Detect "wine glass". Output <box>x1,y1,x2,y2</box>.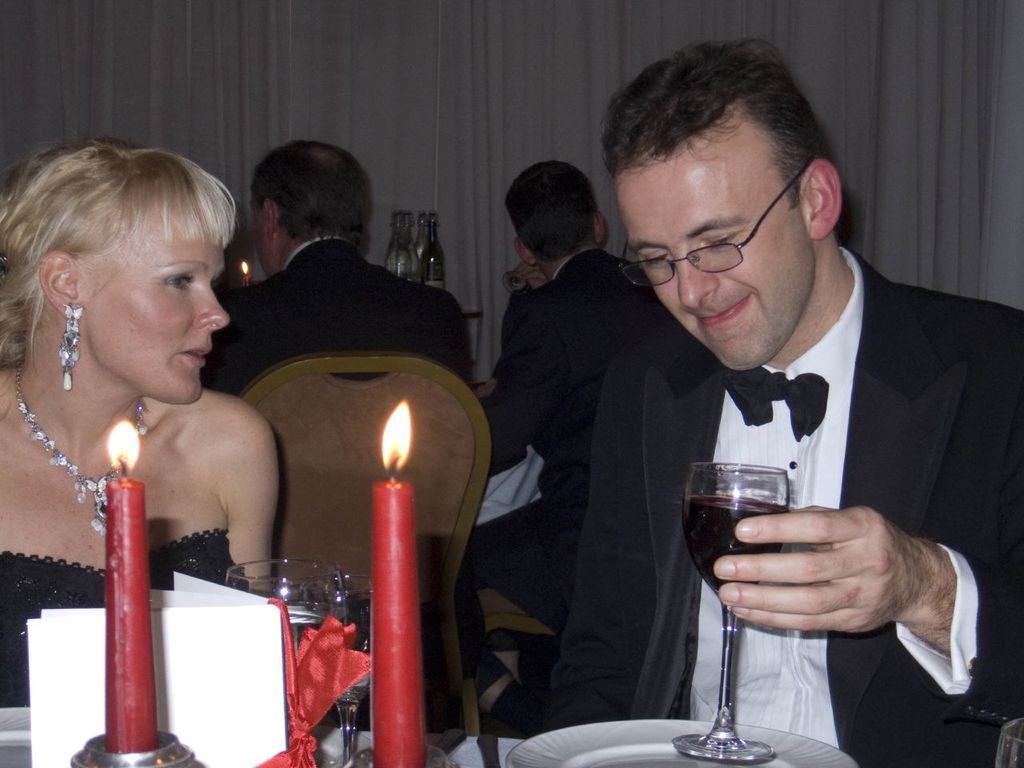
<box>331,574,374,765</box>.
